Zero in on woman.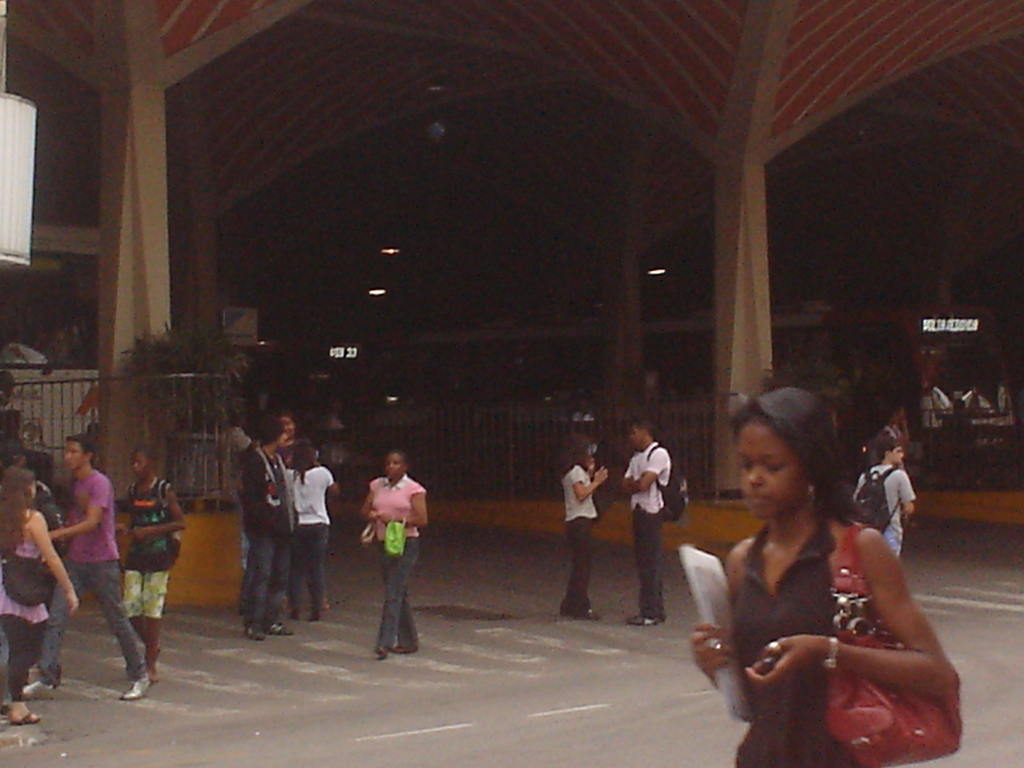
Zeroed in: (280,442,336,625).
